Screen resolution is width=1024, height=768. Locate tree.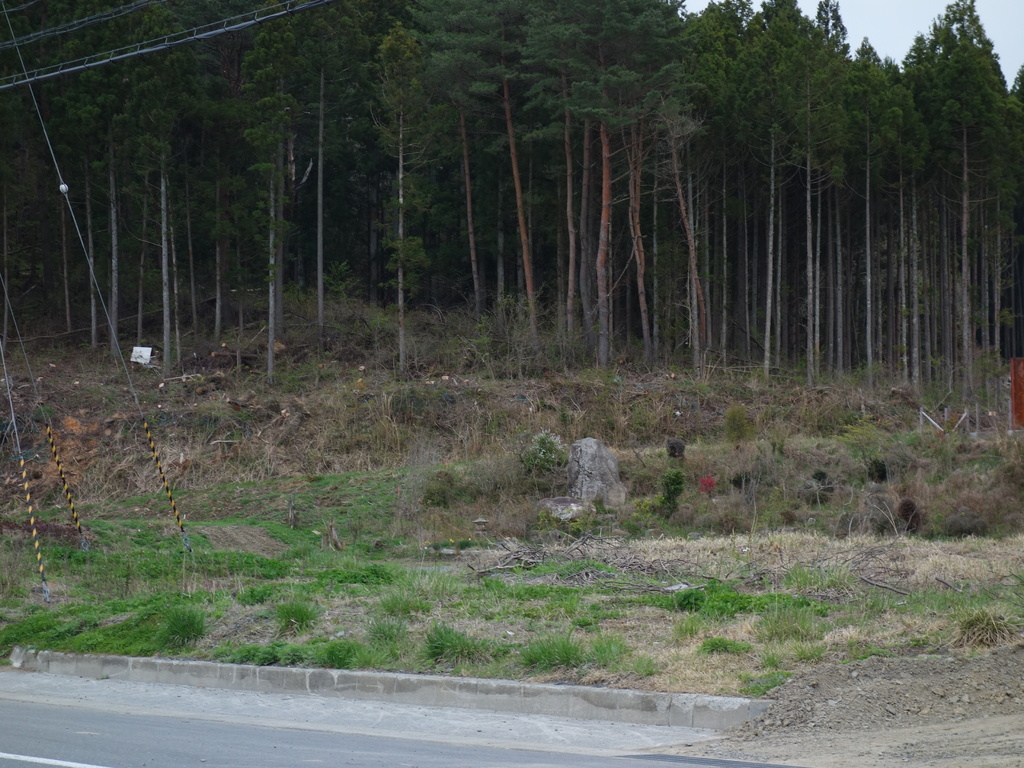
273/0/354/358.
